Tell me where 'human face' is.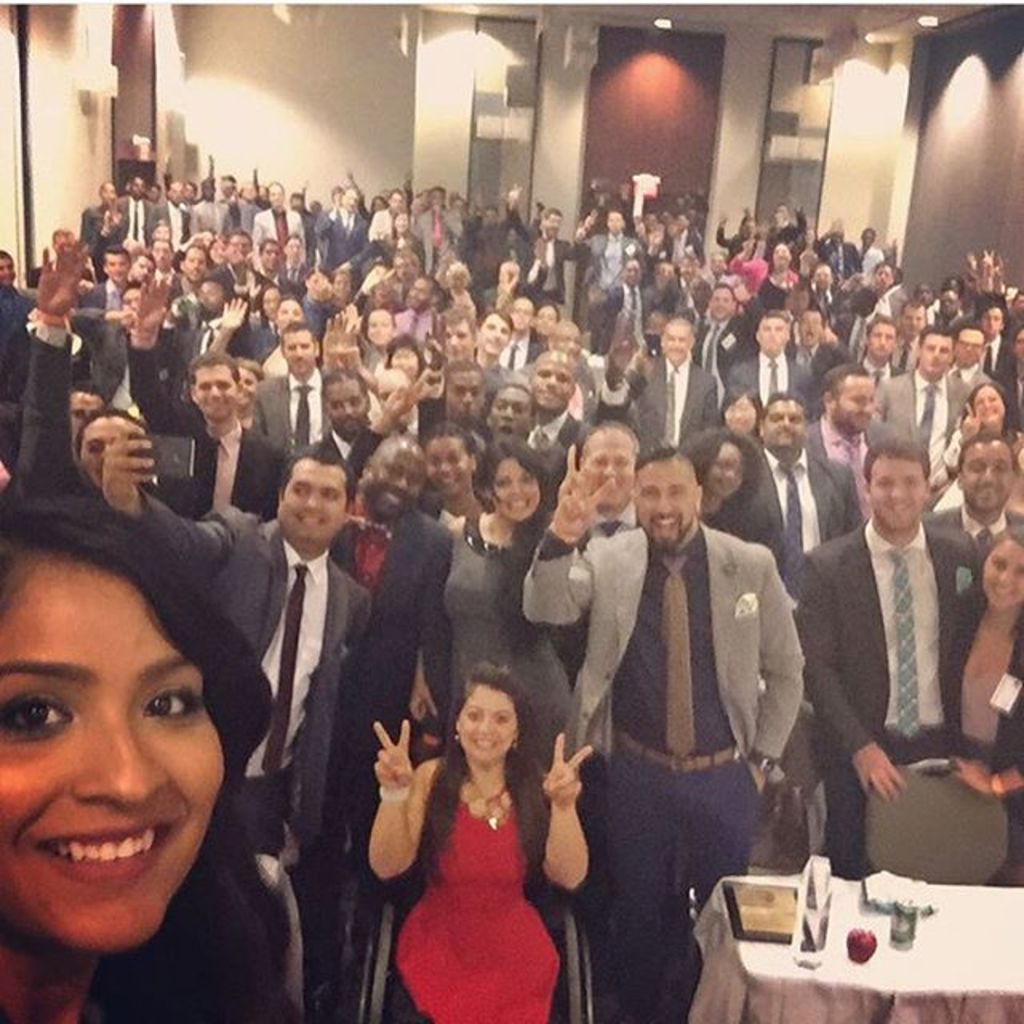
'human face' is at <bbox>962, 442, 1008, 512</bbox>.
